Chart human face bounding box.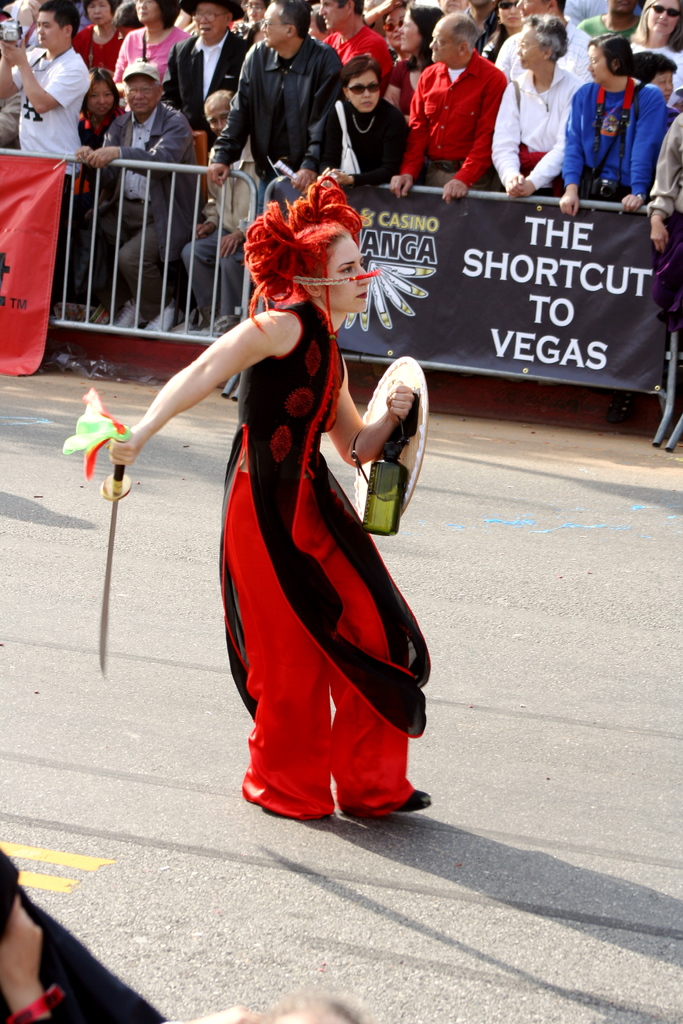
Charted: l=88, t=85, r=113, b=122.
